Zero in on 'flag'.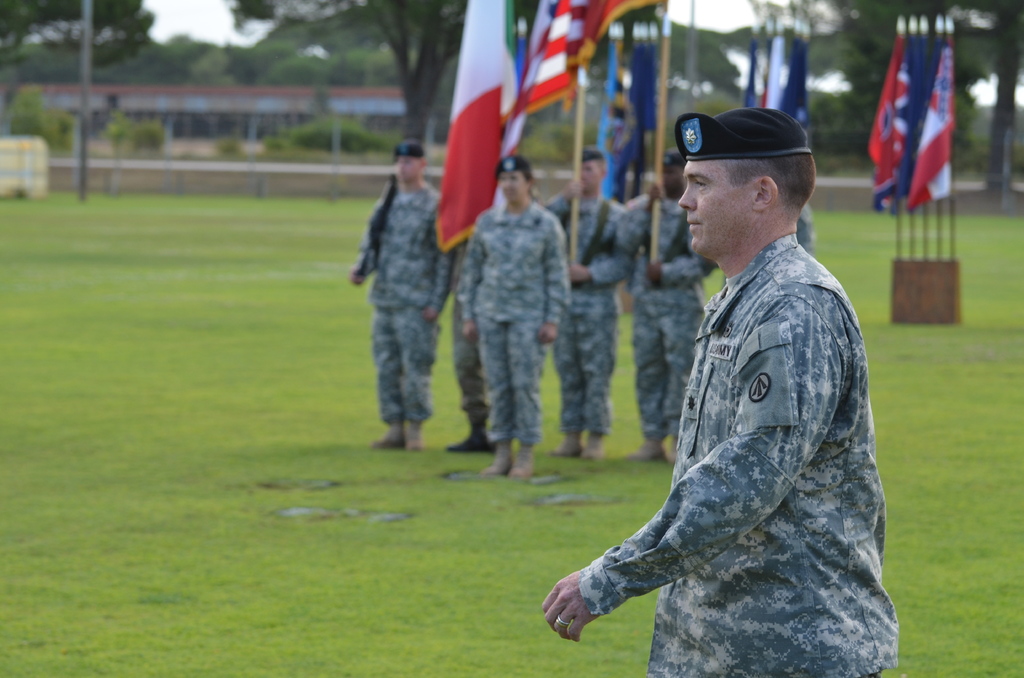
Zeroed in: <bbox>508, 0, 586, 134</bbox>.
